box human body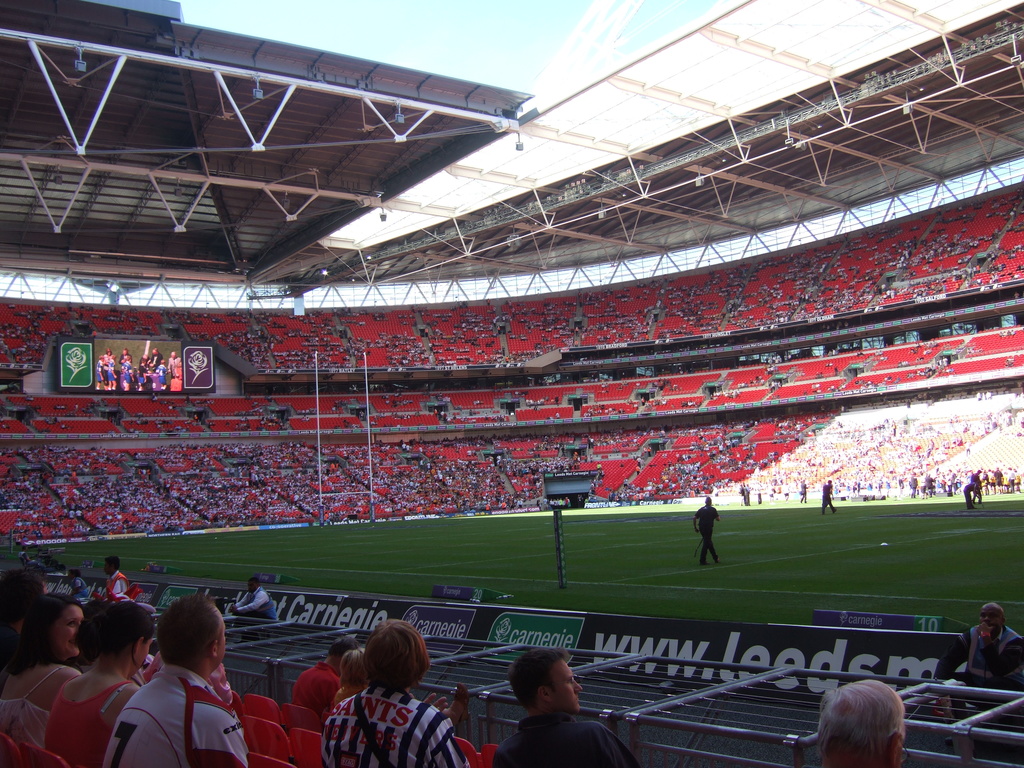
{"x1": 326, "y1": 681, "x2": 361, "y2": 707}
